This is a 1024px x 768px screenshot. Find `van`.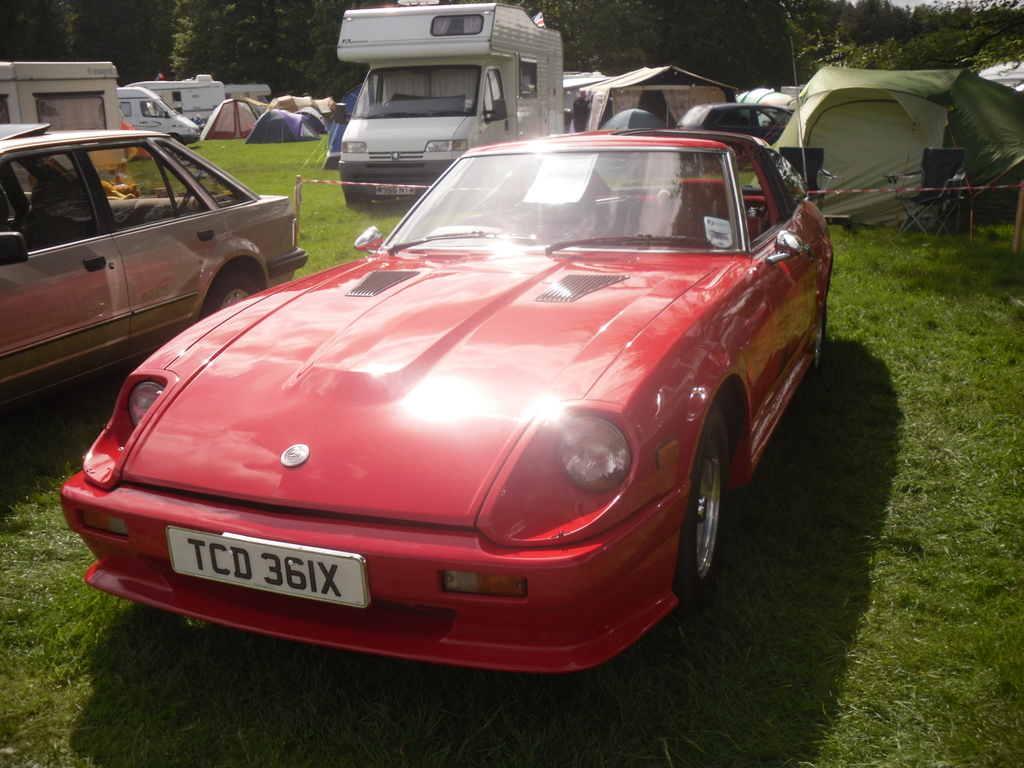
Bounding box: BBox(334, 2, 564, 205).
